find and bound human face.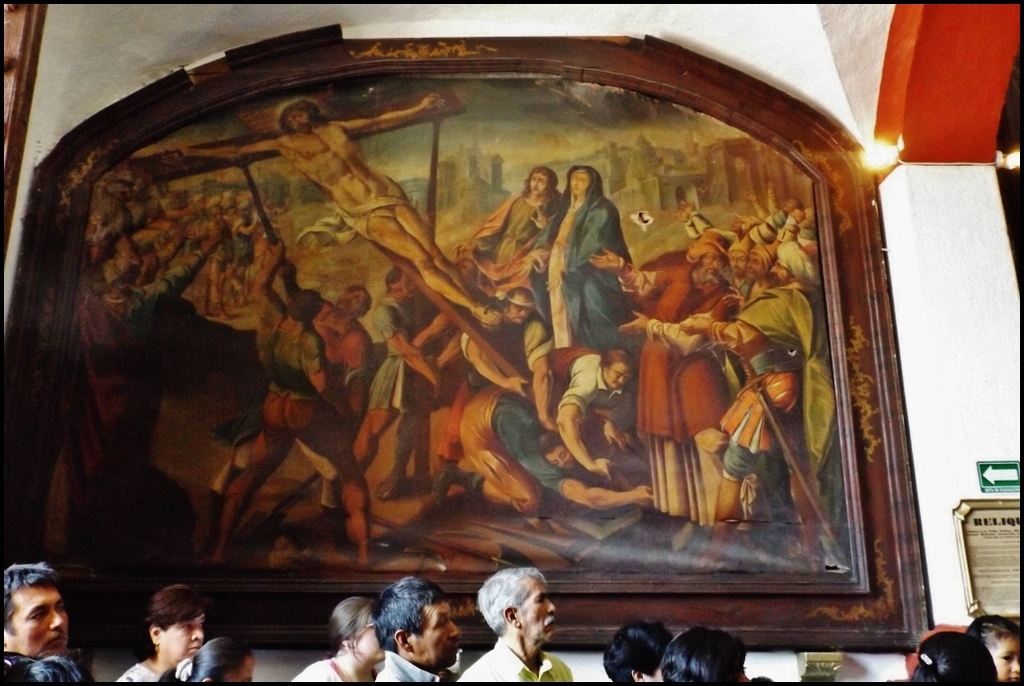
Bound: bbox=[408, 607, 457, 673].
